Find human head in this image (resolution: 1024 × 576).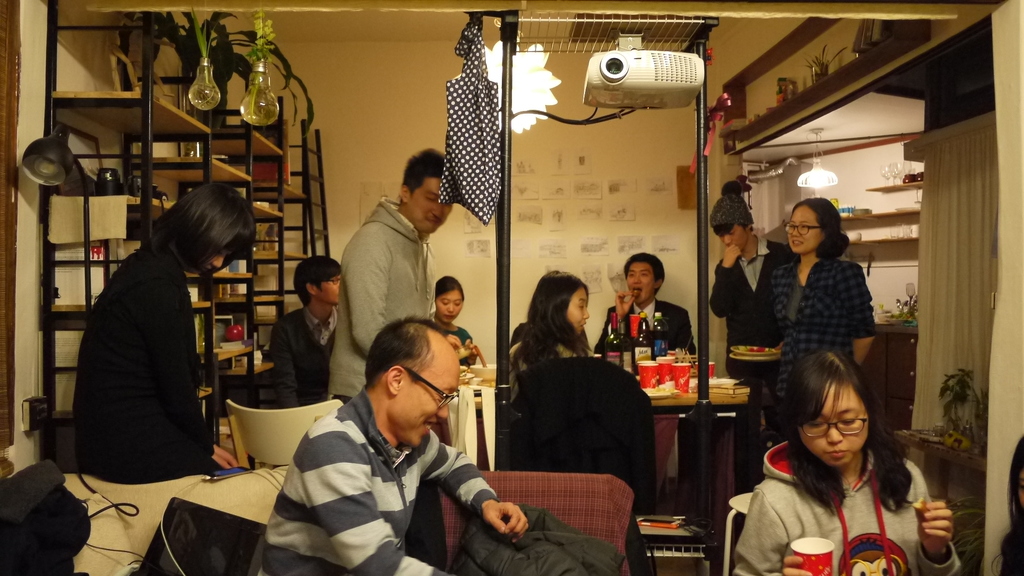
291:253:342:308.
